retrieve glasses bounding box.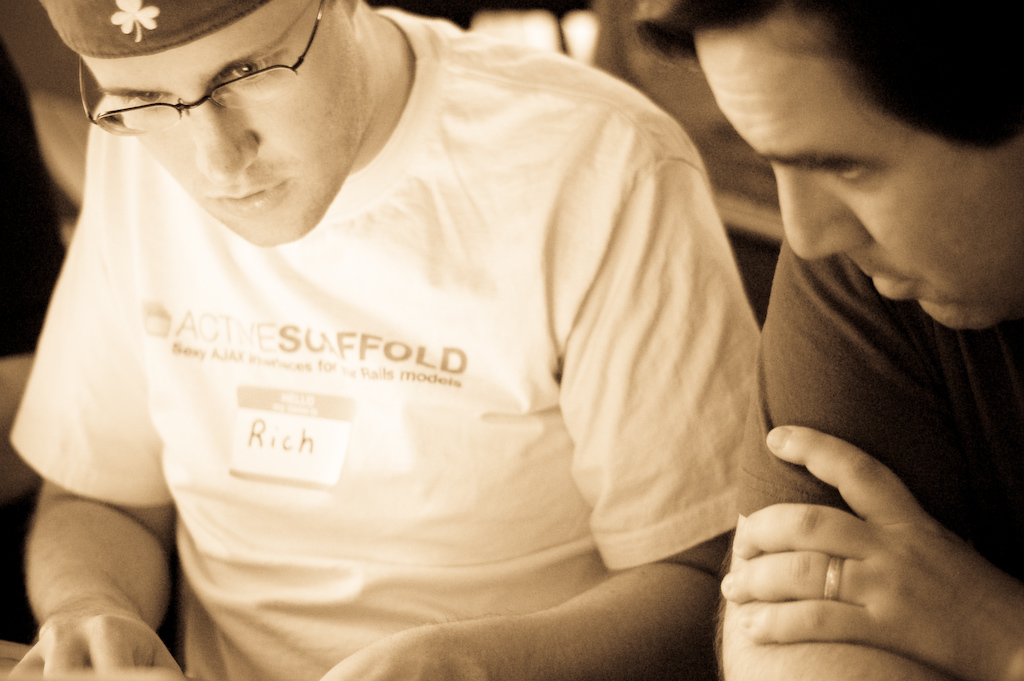
Bounding box: box(78, 49, 370, 135).
